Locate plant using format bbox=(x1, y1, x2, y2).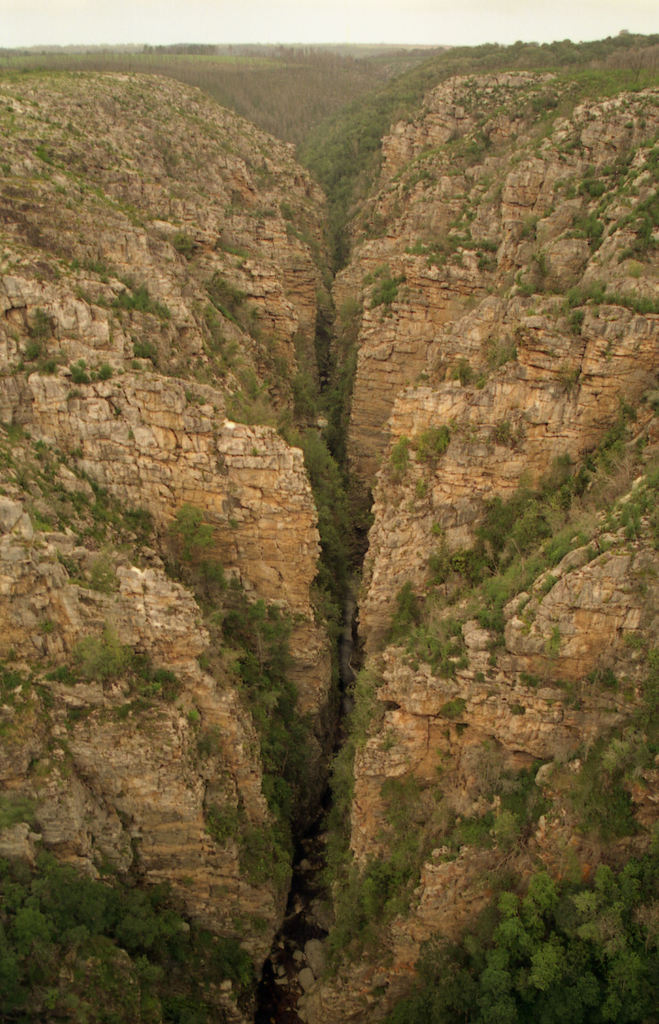
bbox=(427, 248, 443, 266).
